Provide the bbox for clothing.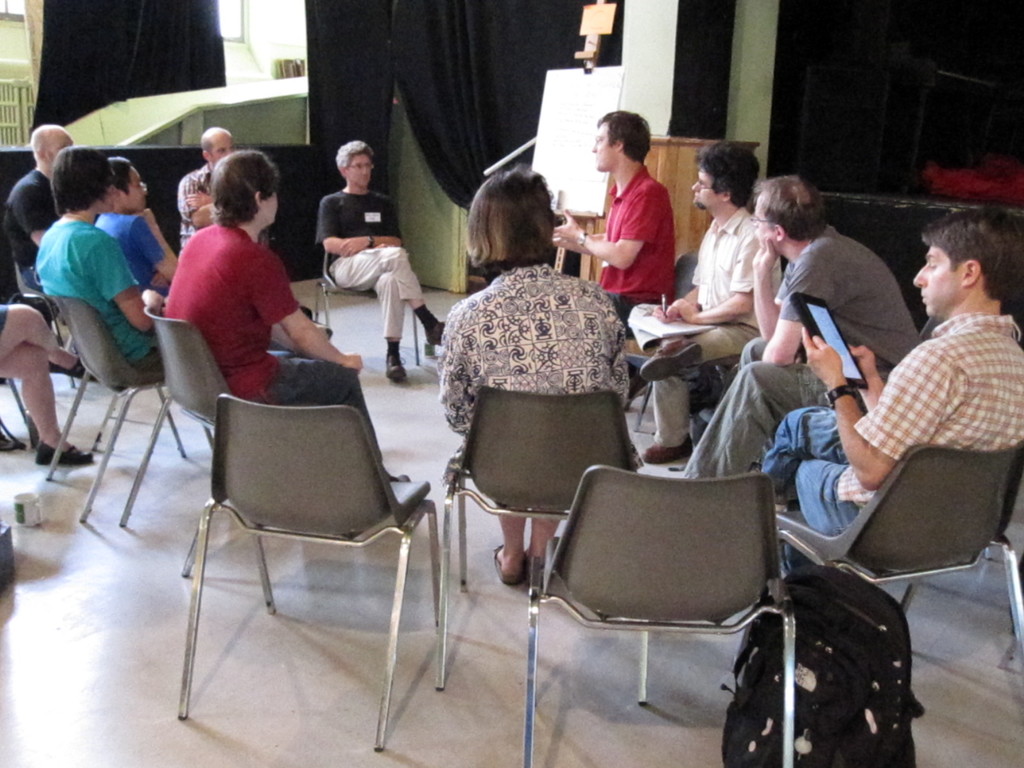
[left=596, top=158, right=682, bottom=323].
